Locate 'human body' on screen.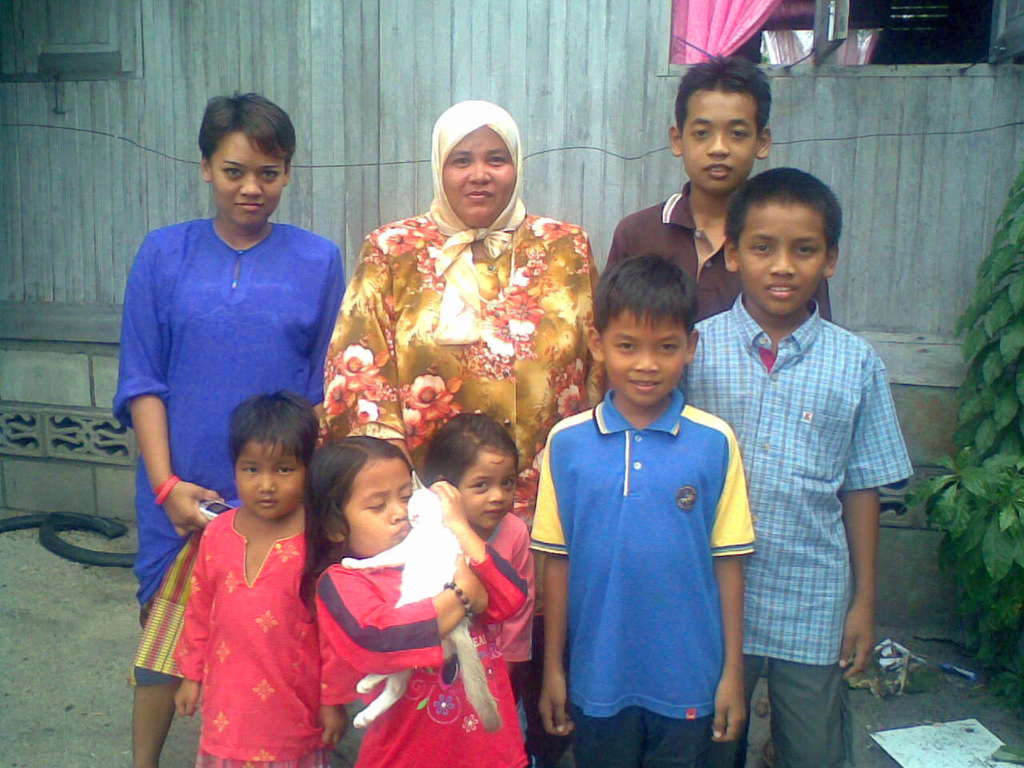
On screen at <region>529, 386, 761, 767</region>.
